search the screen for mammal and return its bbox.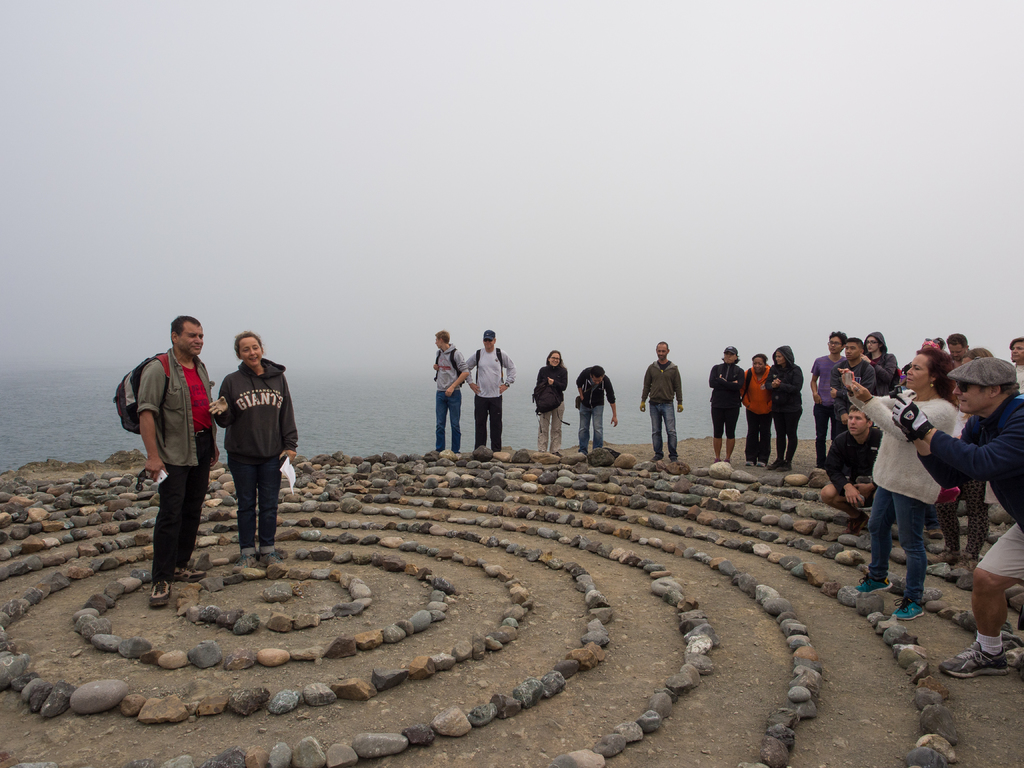
Found: [left=1006, top=335, right=1023, bottom=392].
